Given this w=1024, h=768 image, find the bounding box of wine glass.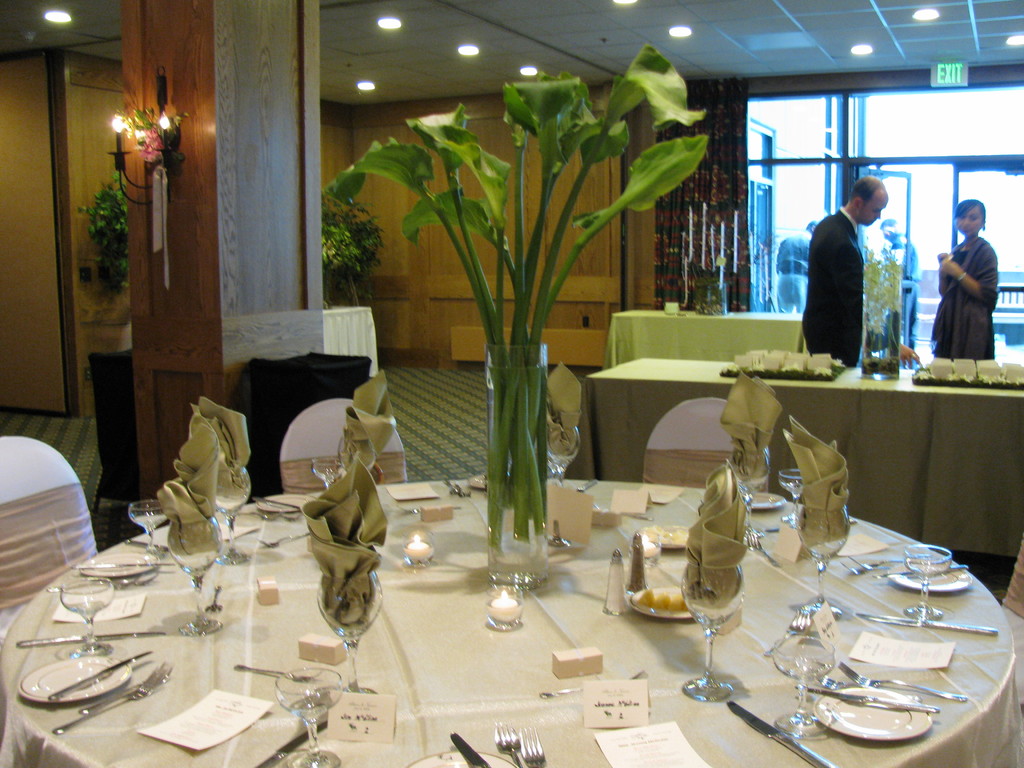
x1=781 y1=466 x2=808 y2=531.
